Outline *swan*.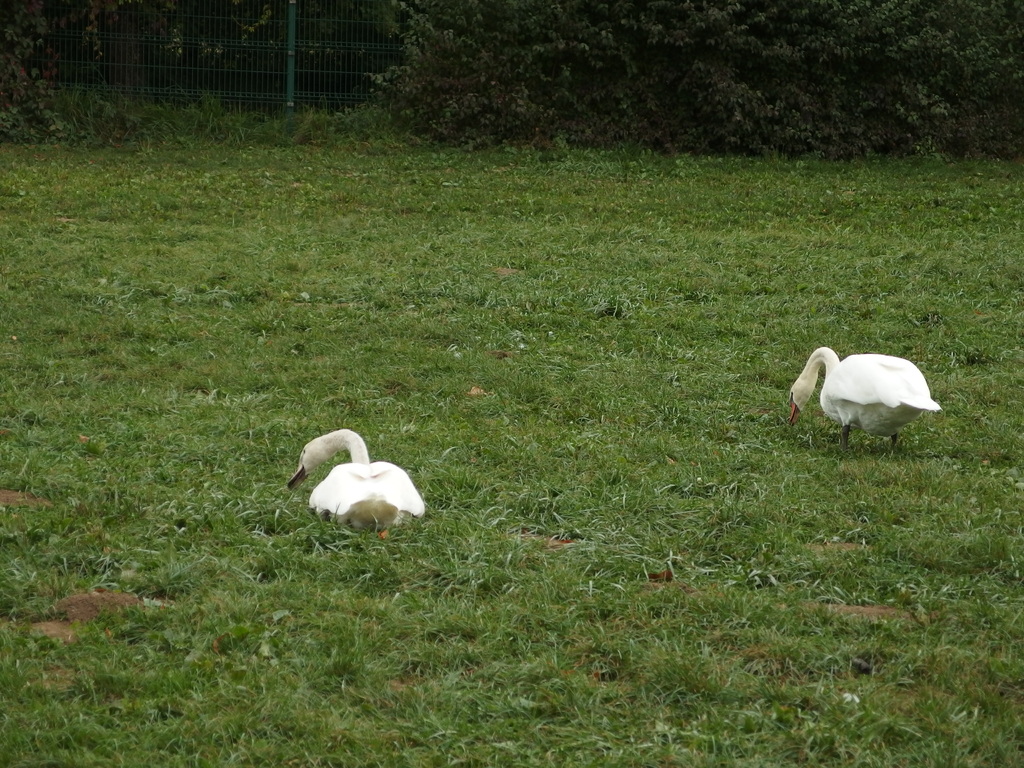
Outline: box(786, 339, 951, 436).
